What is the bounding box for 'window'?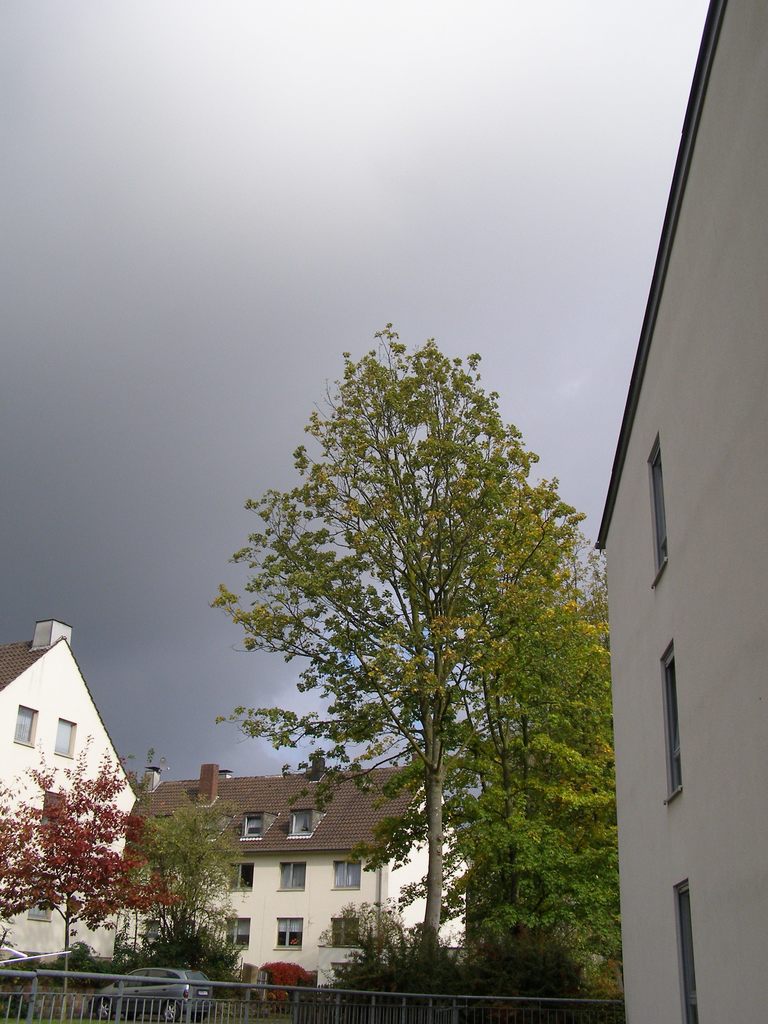
pyautogui.locateOnScreen(326, 921, 360, 945).
